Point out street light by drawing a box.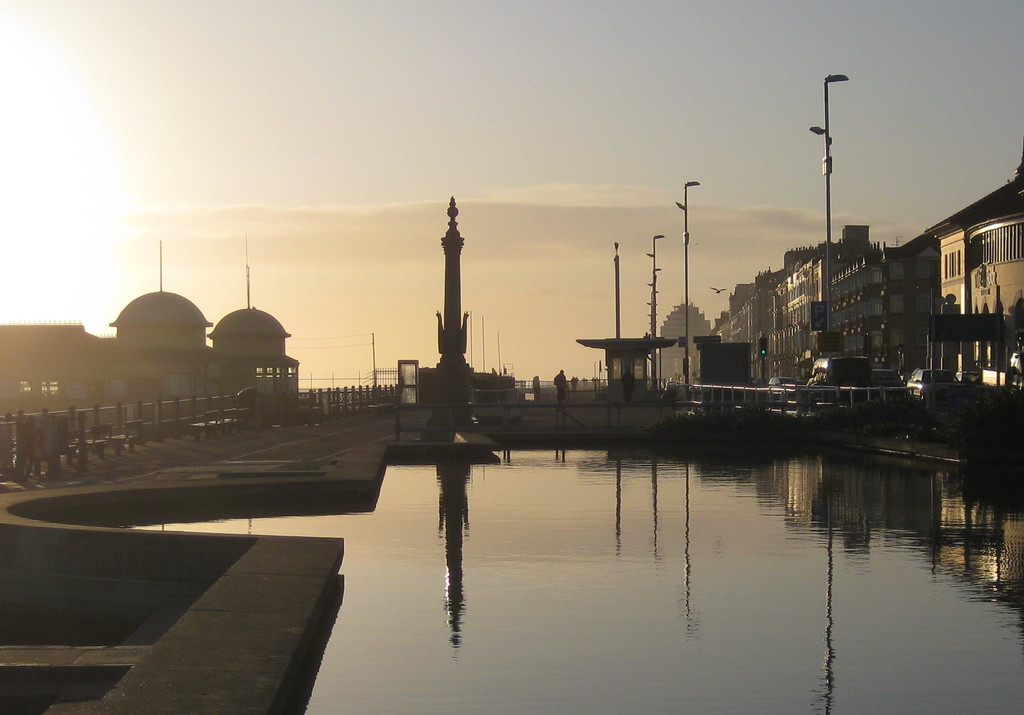
BBox(643, 235, 669, 389).
